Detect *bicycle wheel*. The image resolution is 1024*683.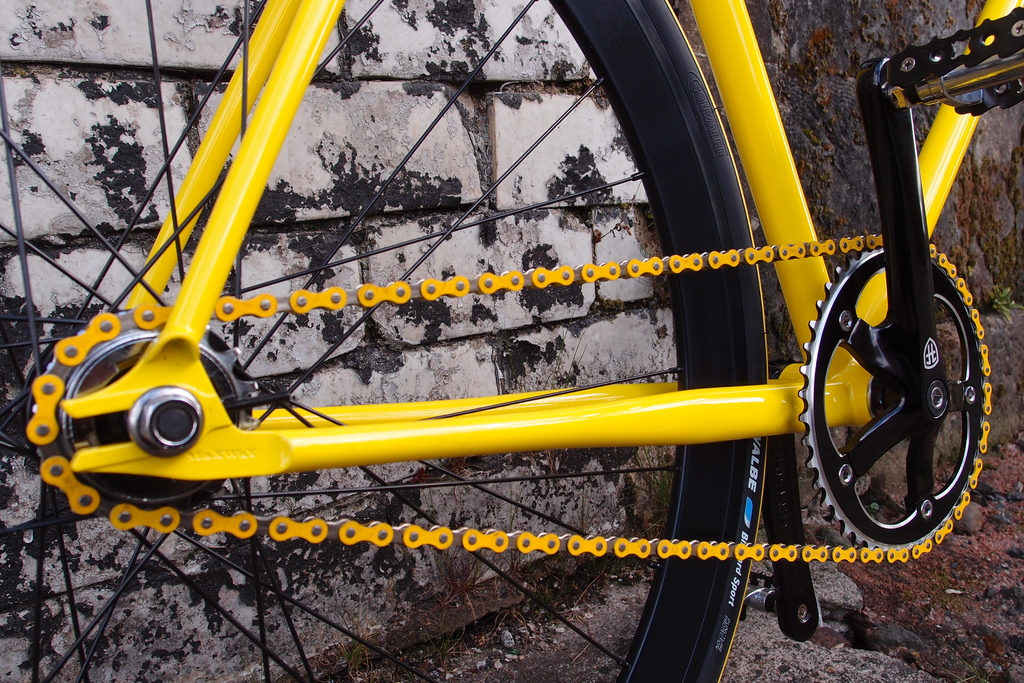
l=56, t=62, r=872, b=646.
